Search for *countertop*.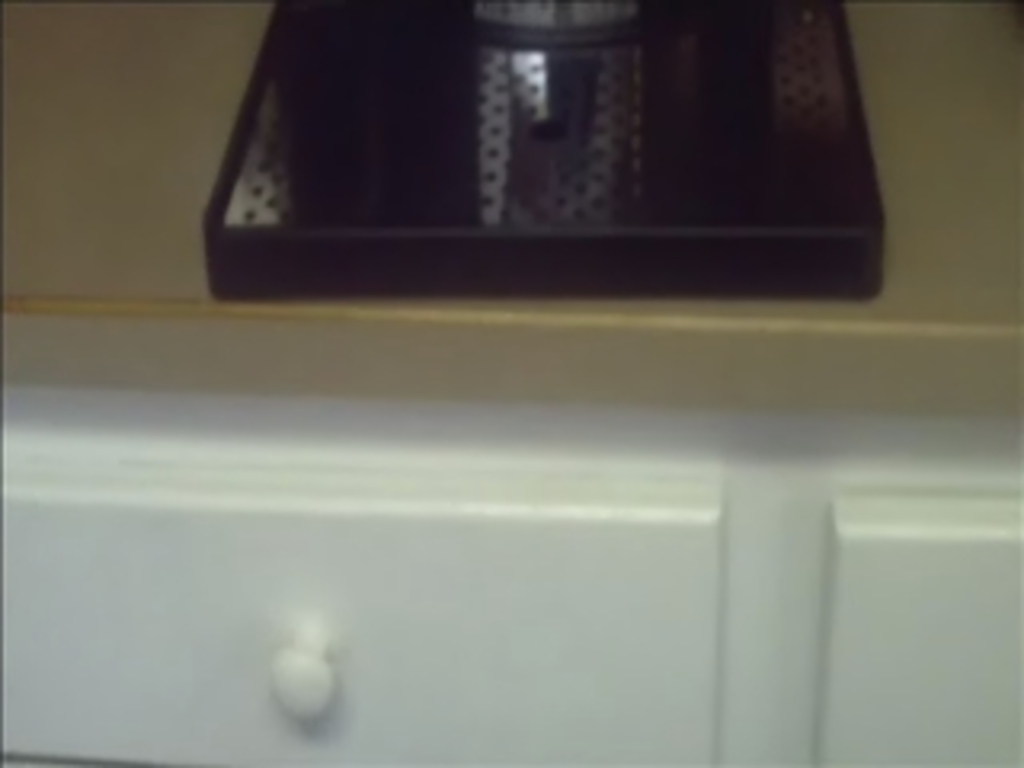
Found at <box>0,0,1021,416</box>.
